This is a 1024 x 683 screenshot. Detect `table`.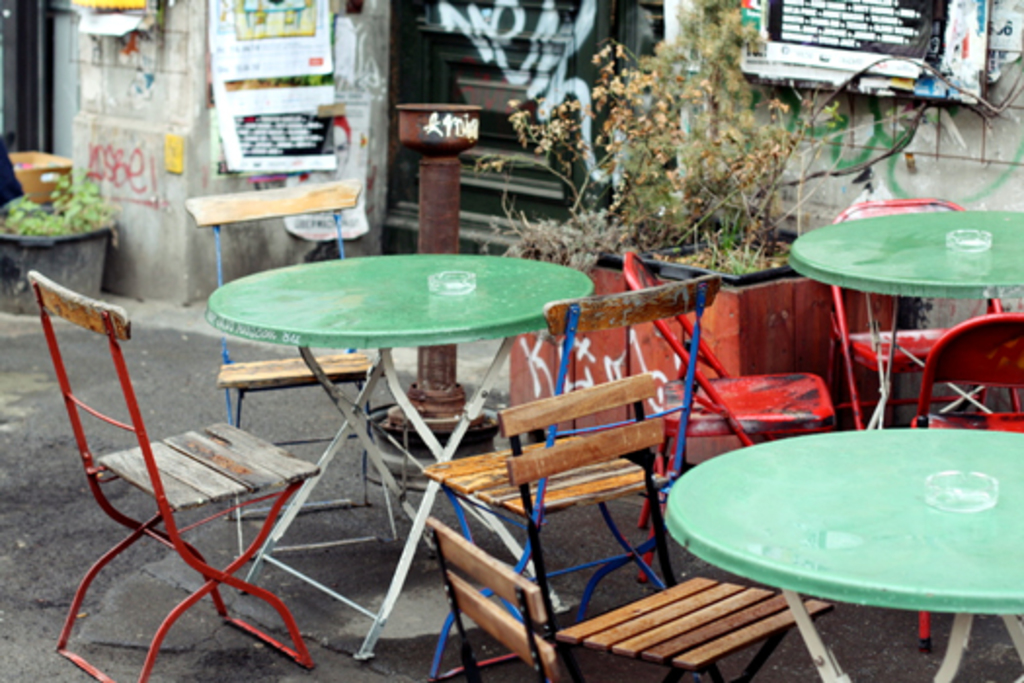
region(636, 398, 1008, 660).
